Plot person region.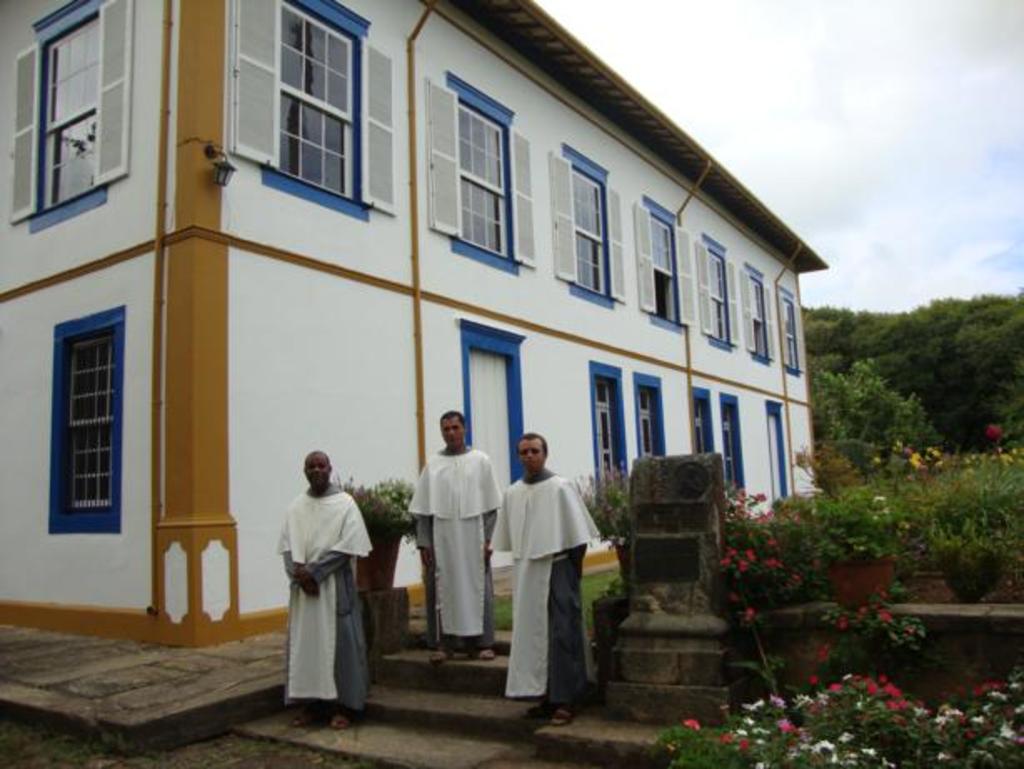
Plotted at (left=275, top=449, right=372, bottom=729).
